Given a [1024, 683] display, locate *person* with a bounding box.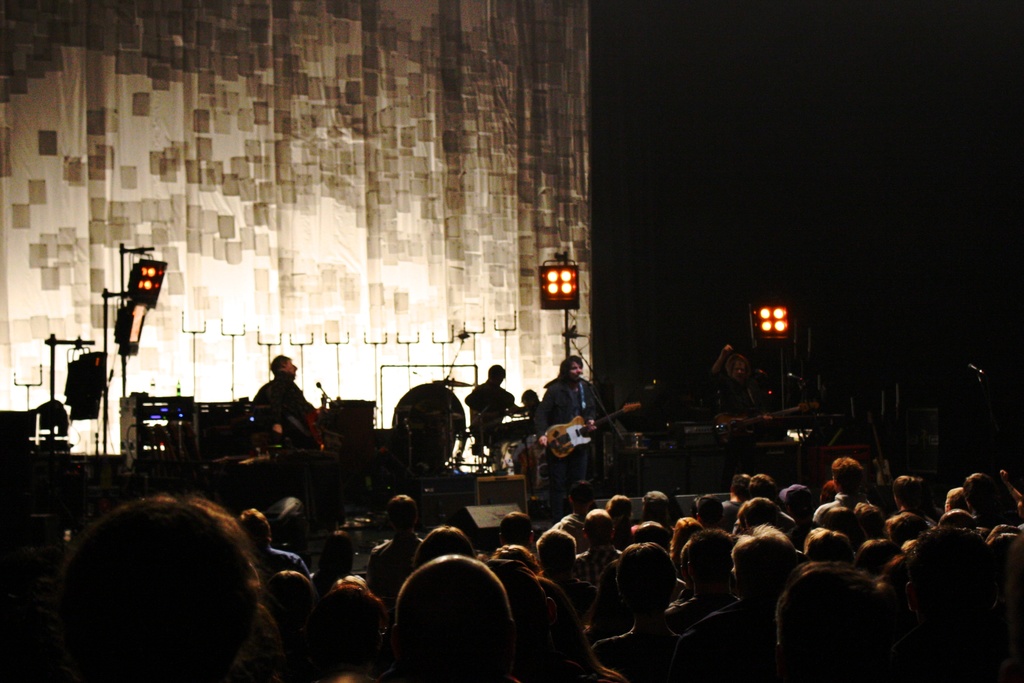
Located: bbox=[704, 537, 798, 682].
